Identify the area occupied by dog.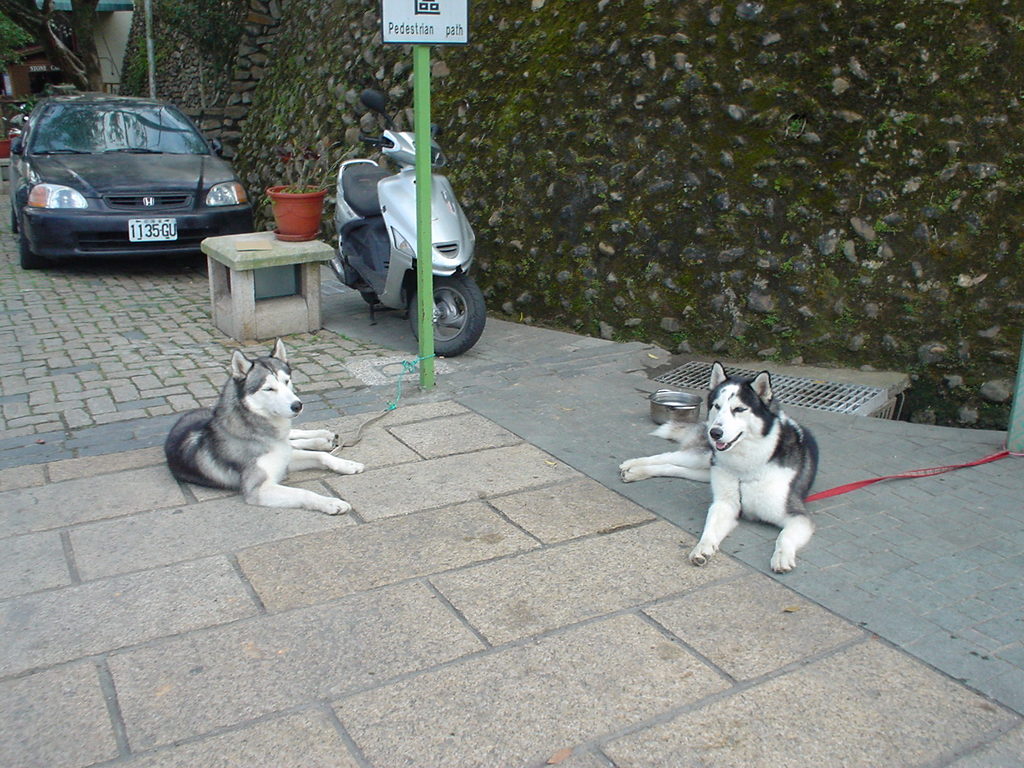
Area: pyautogui.locateOnScreen(622, 358, 823, 577).
